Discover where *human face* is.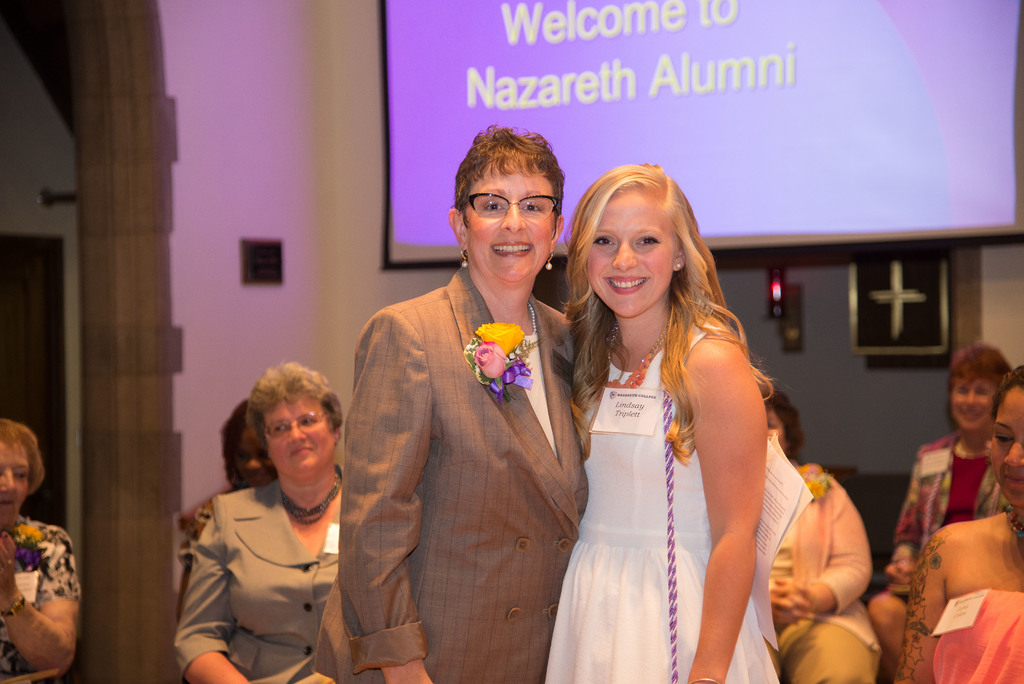
Discovered at bbox=(268, 394, 337, 475).
